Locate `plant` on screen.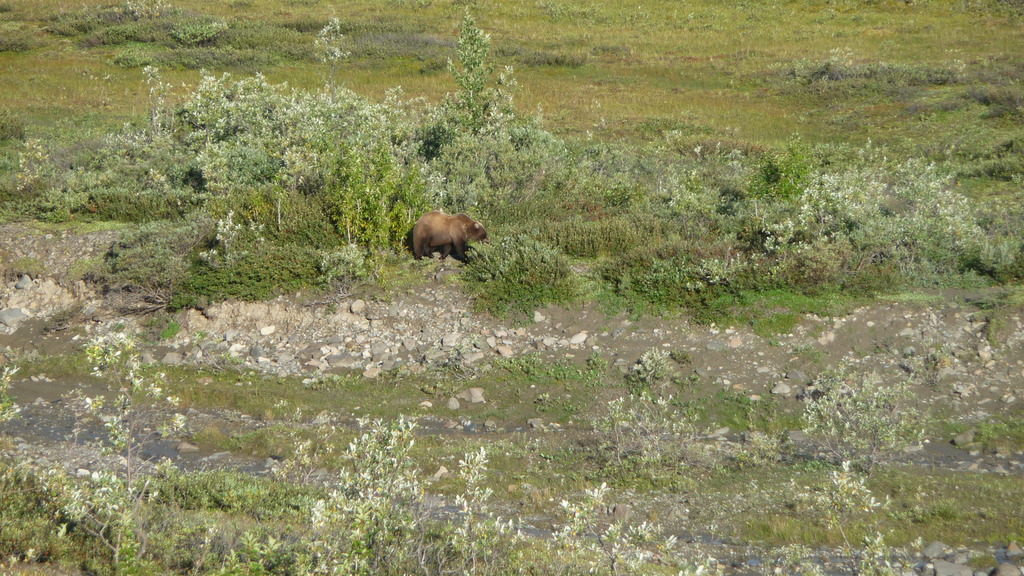
On screen at box=[436, 1, 498, 129].
